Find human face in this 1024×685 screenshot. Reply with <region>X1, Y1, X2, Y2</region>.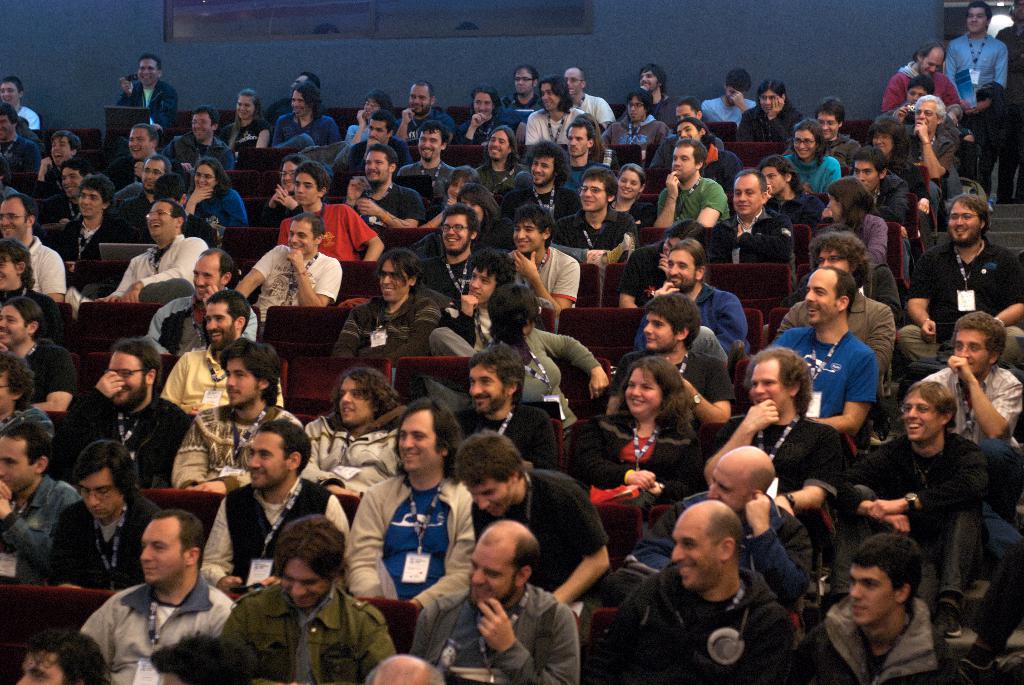
<region>833, 568, 883, 626</region>.
